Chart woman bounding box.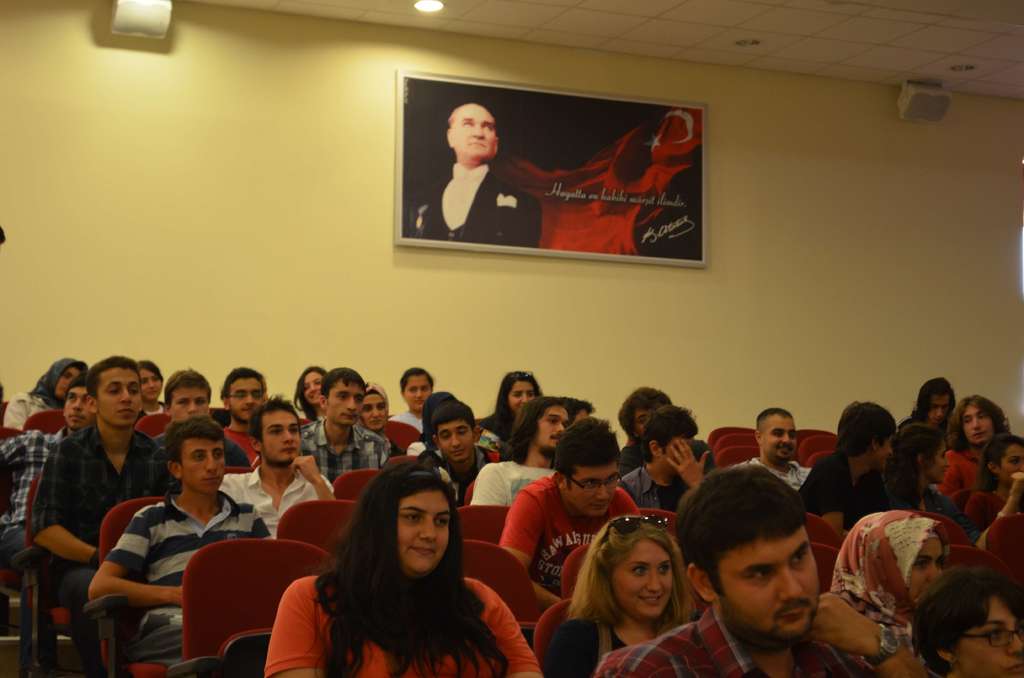
Charted: (x1=963, y1=433, x2=1023, y2=530).
